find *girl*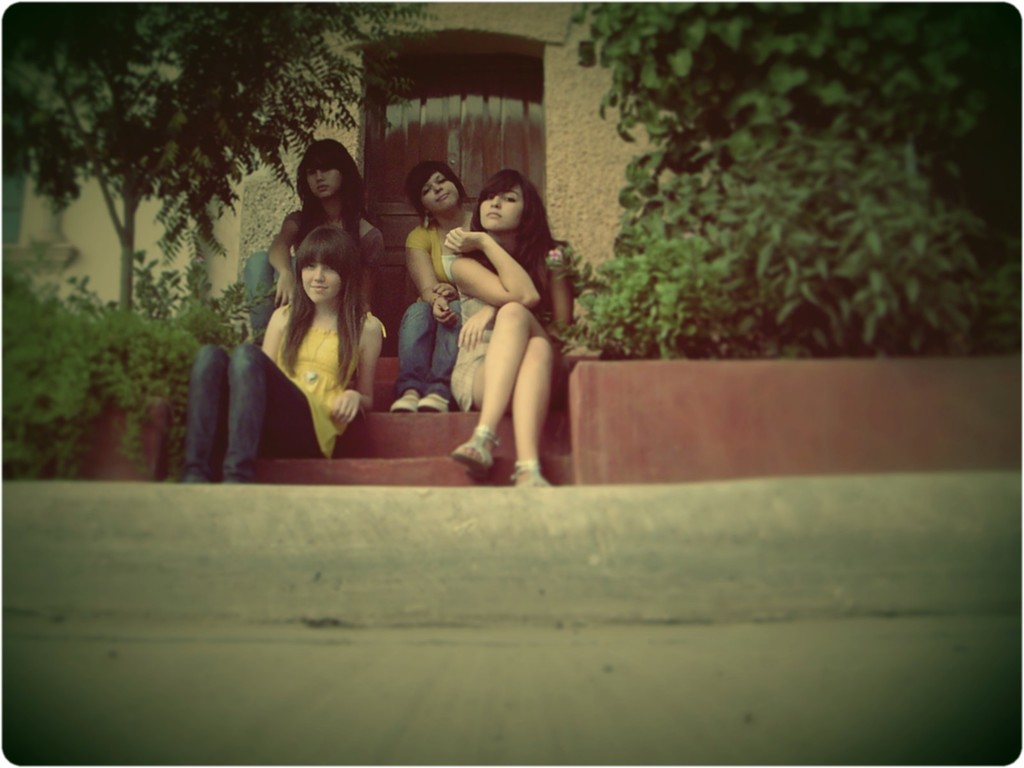
BBox(184, 225, 387, 485)
